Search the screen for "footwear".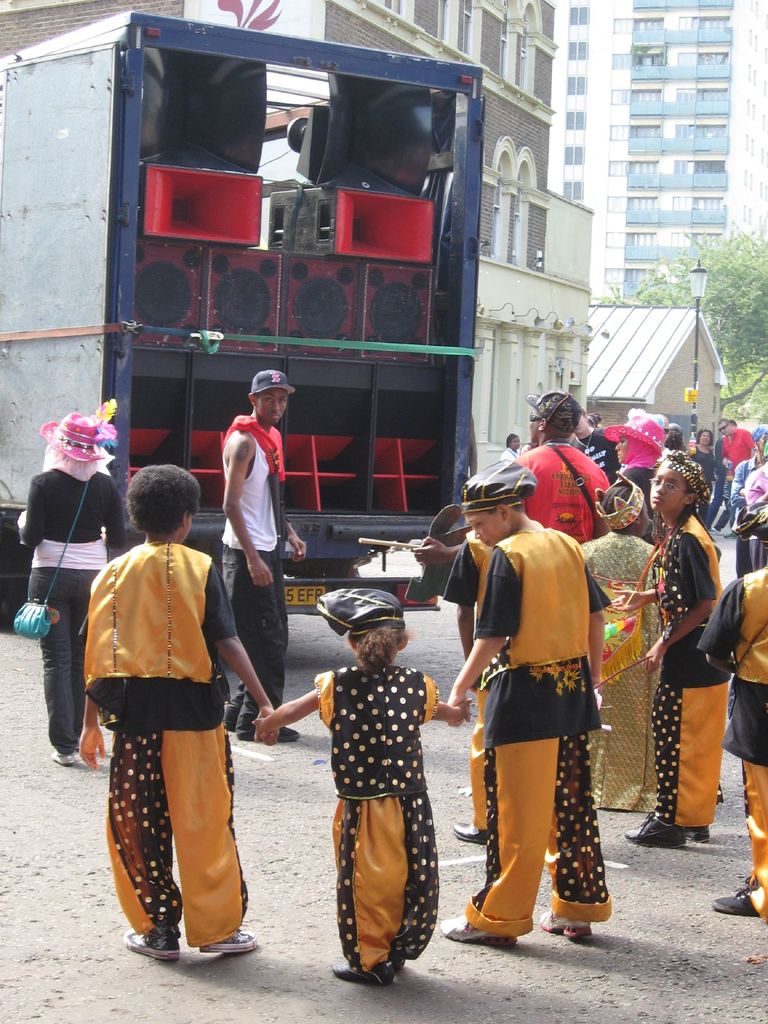
Found at x1=125, y1=927, x2=183, y2=965.
